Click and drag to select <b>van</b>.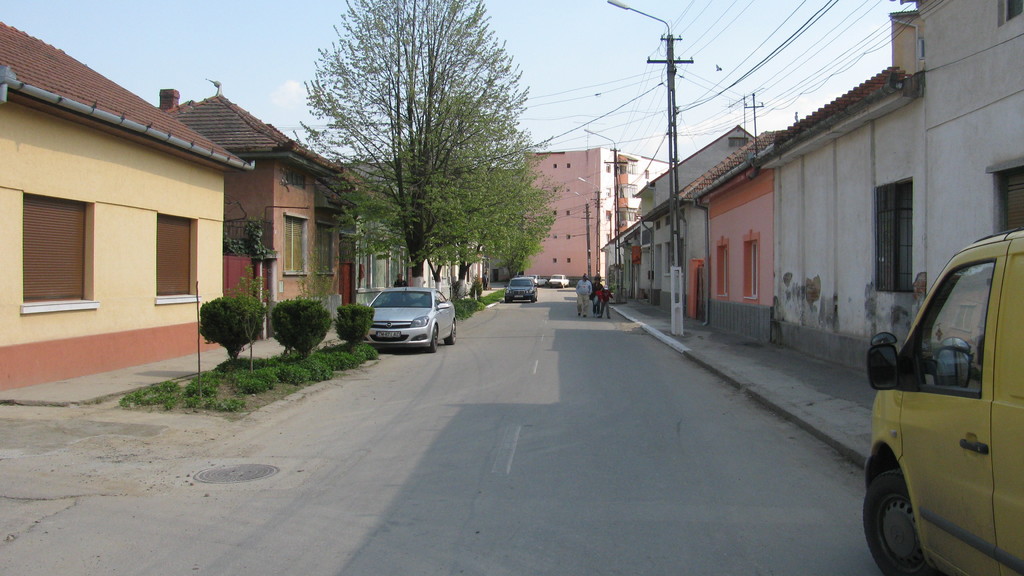
Selection: (left=860, top=225, right=1023, bottom=575).
